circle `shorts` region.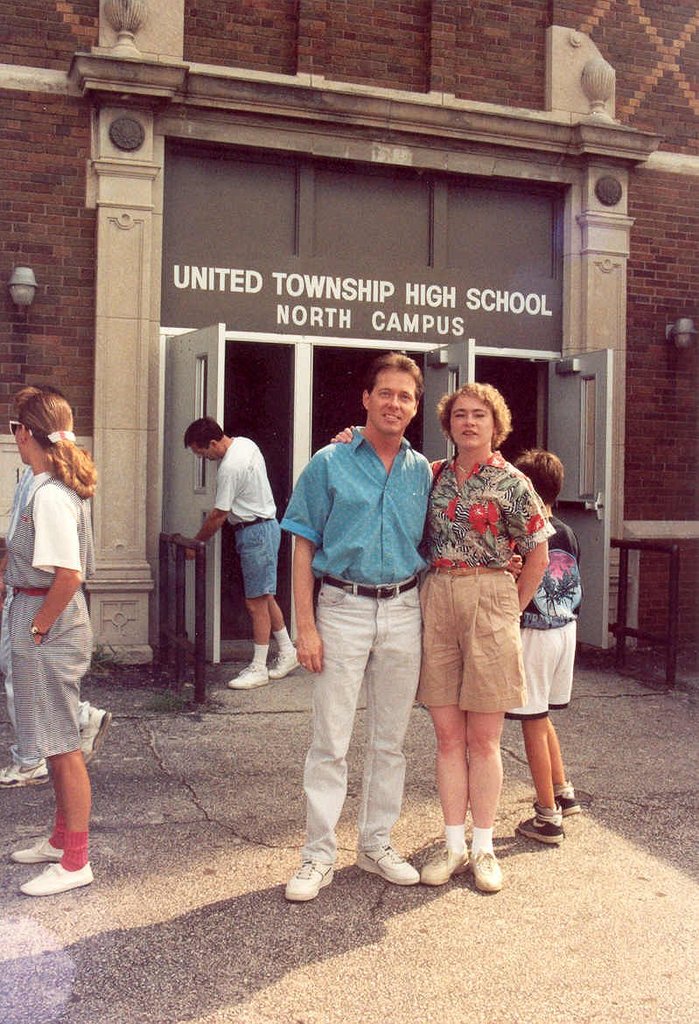
Region: bbox=[230, 517, 282, 596].
